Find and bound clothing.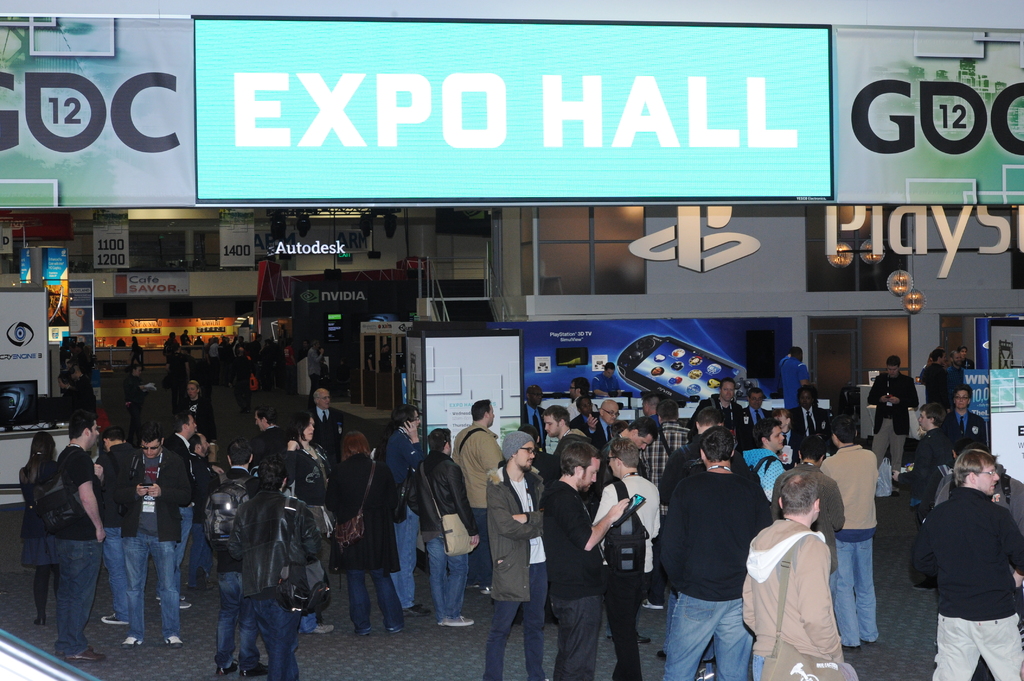
Bound: box=[922, 446, 1021, 666].
